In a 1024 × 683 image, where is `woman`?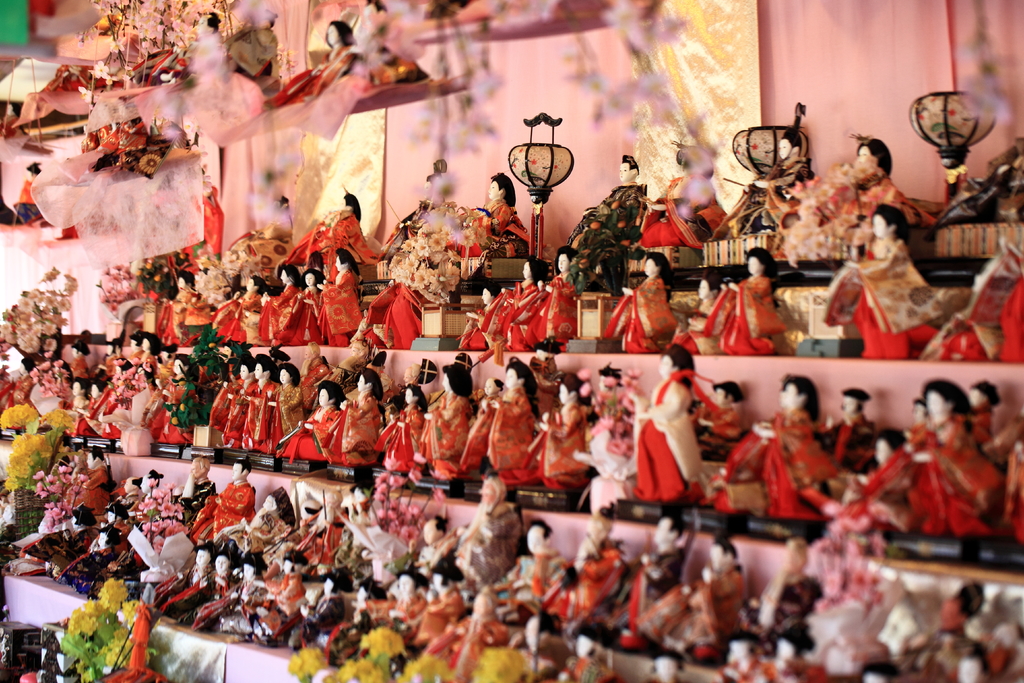
(x1=515, y1=247, x2=580, y2=354).
